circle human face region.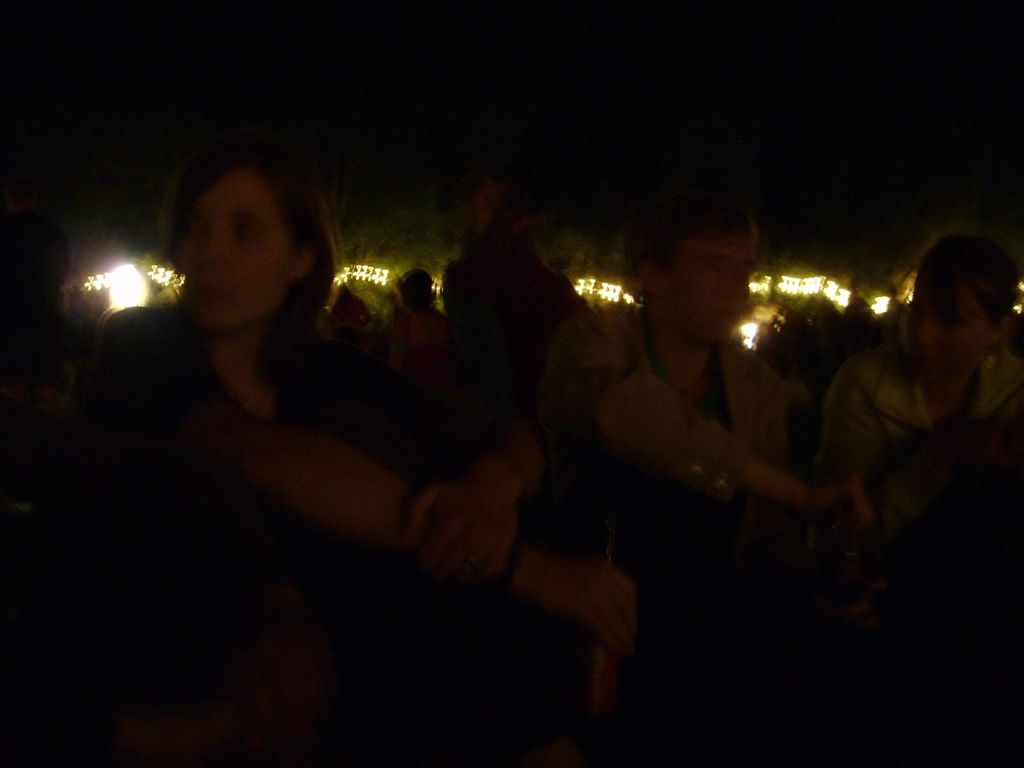
Region: left=180, top=166, right=298, bottom=339.
